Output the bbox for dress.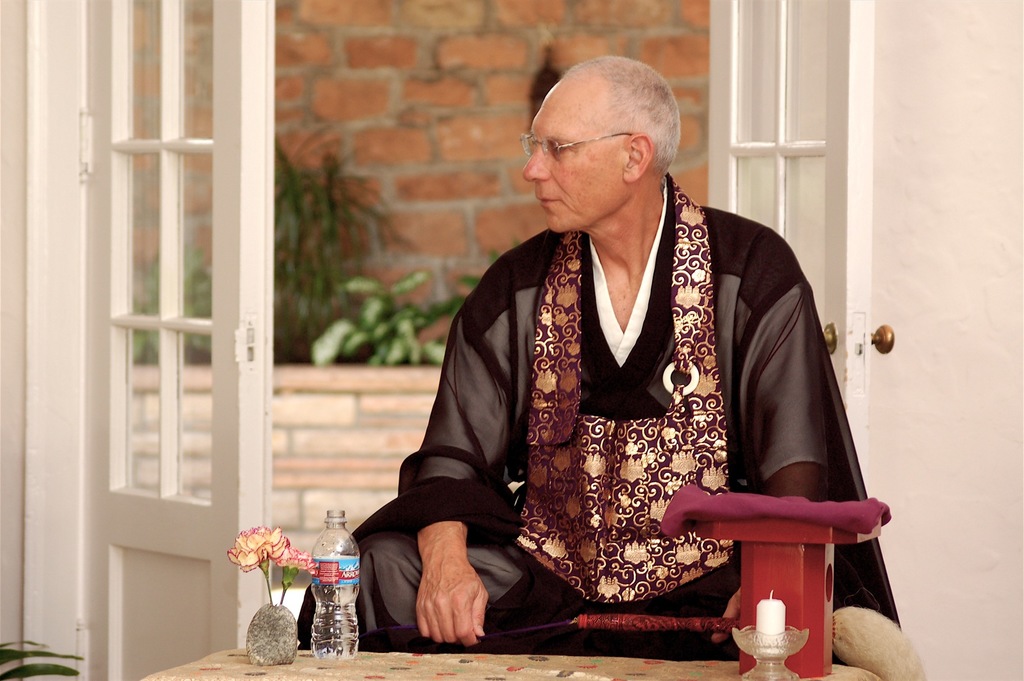
{"left": 452, "top": 188, "right": 816, "bottom": 638}.
